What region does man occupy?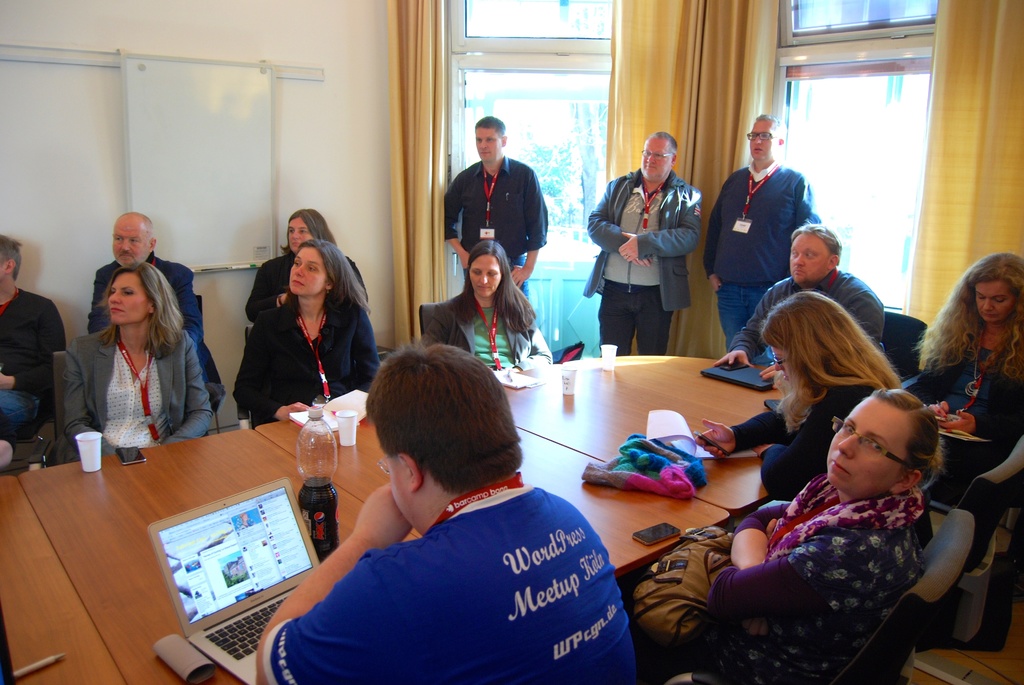
255,339,640,684.
